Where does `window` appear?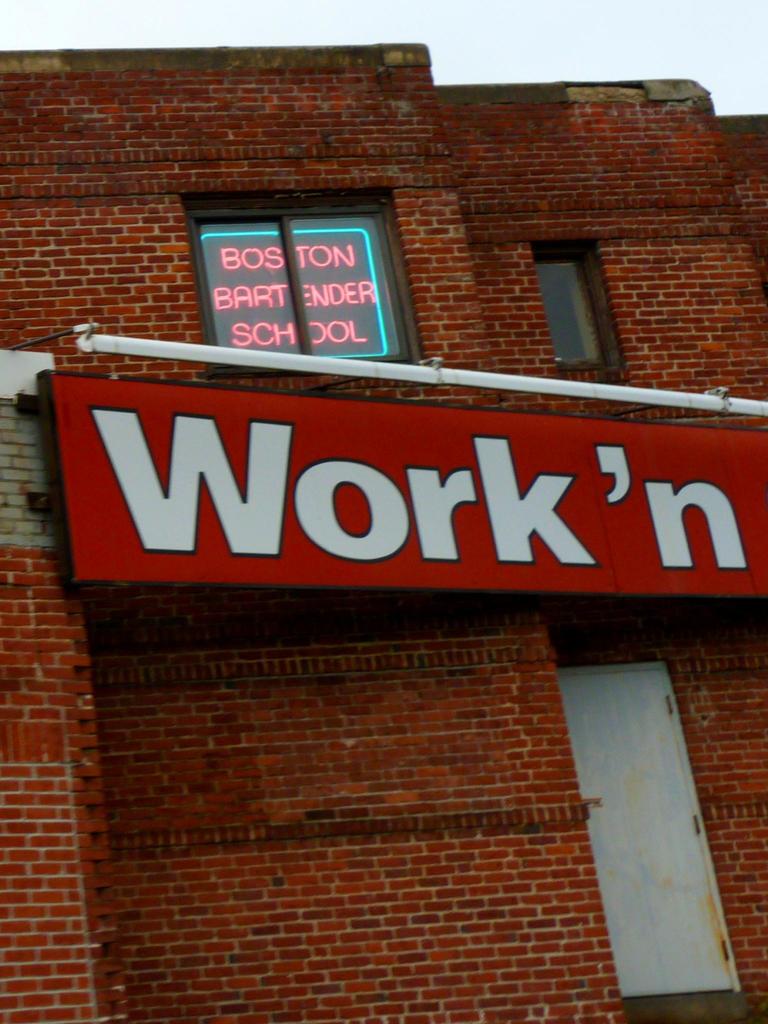
Appears at <region>522, 237, 620, 371</region>.
